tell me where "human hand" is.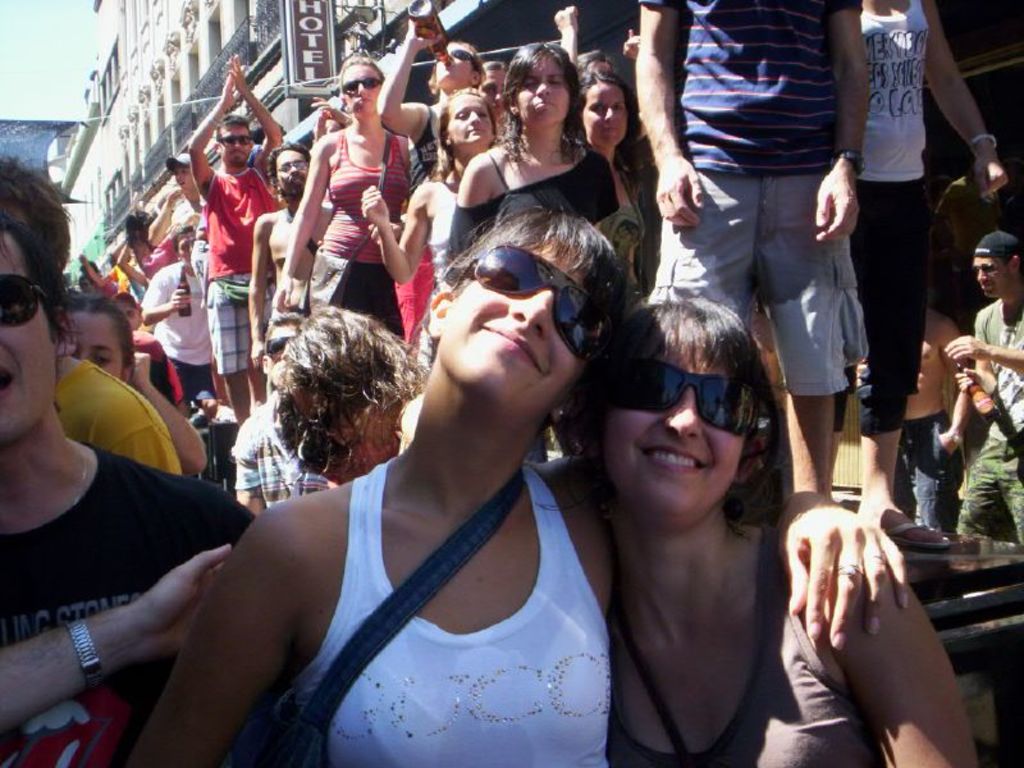
"human hand" is at box(133, 541, 232, 655).
